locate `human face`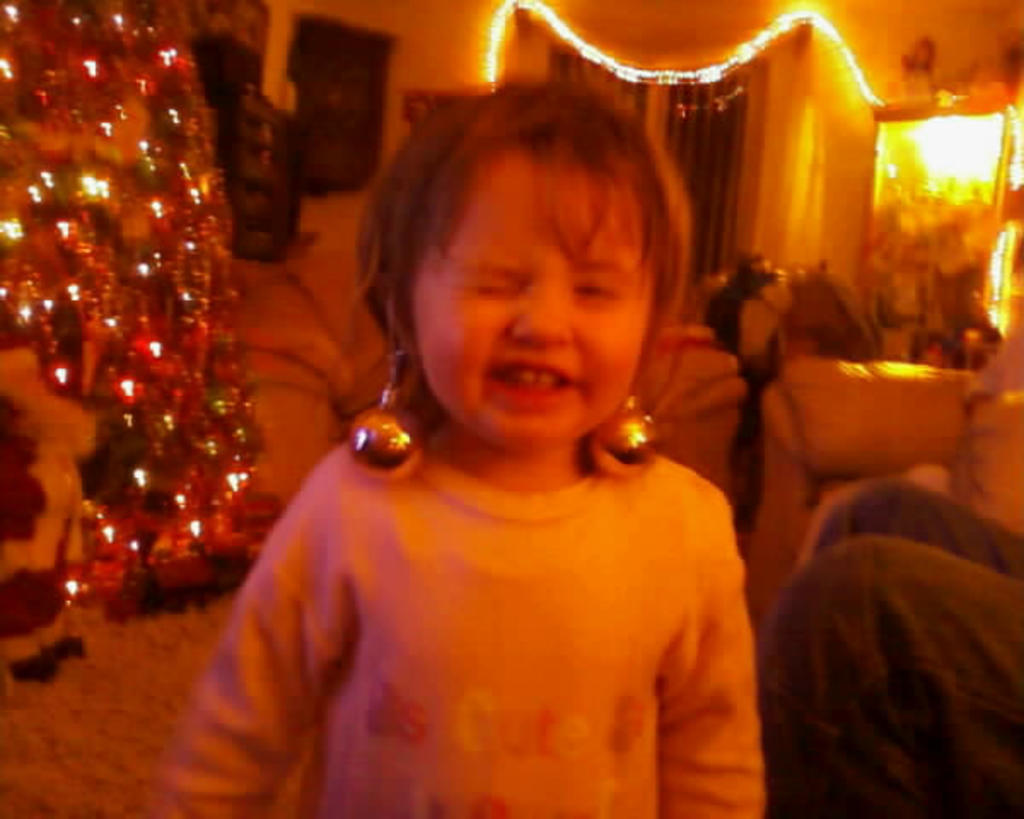
detection(410, 160, 659, 454)
